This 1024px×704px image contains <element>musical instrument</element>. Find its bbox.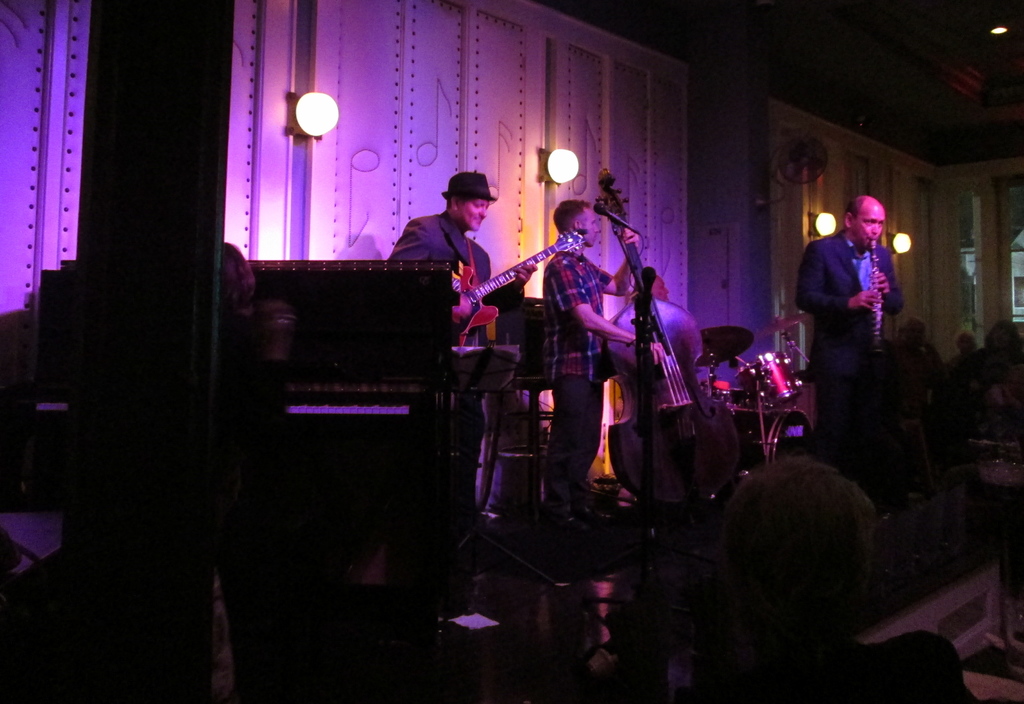
[735,348,805,403].
